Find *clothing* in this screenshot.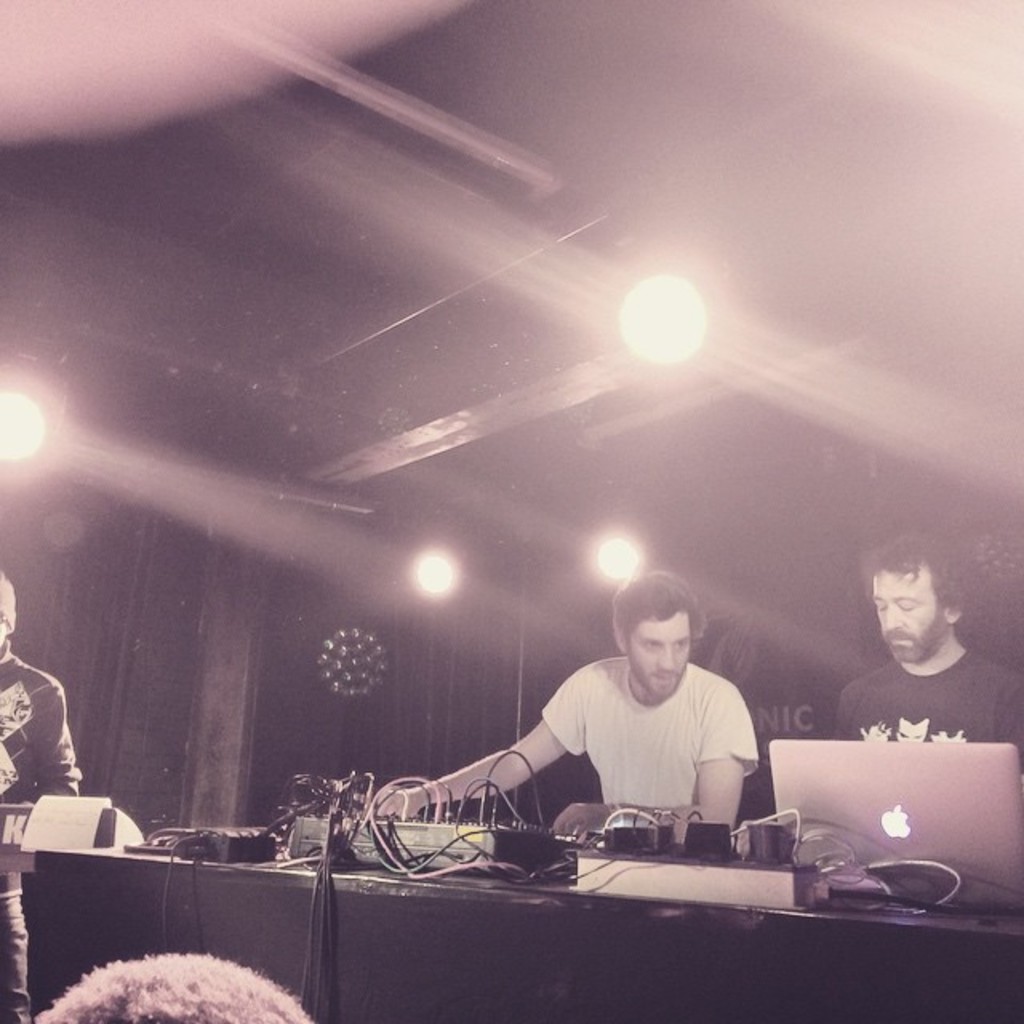
The bounding box for *clothing* is left=538, top=661, right=754, bottom=806.
